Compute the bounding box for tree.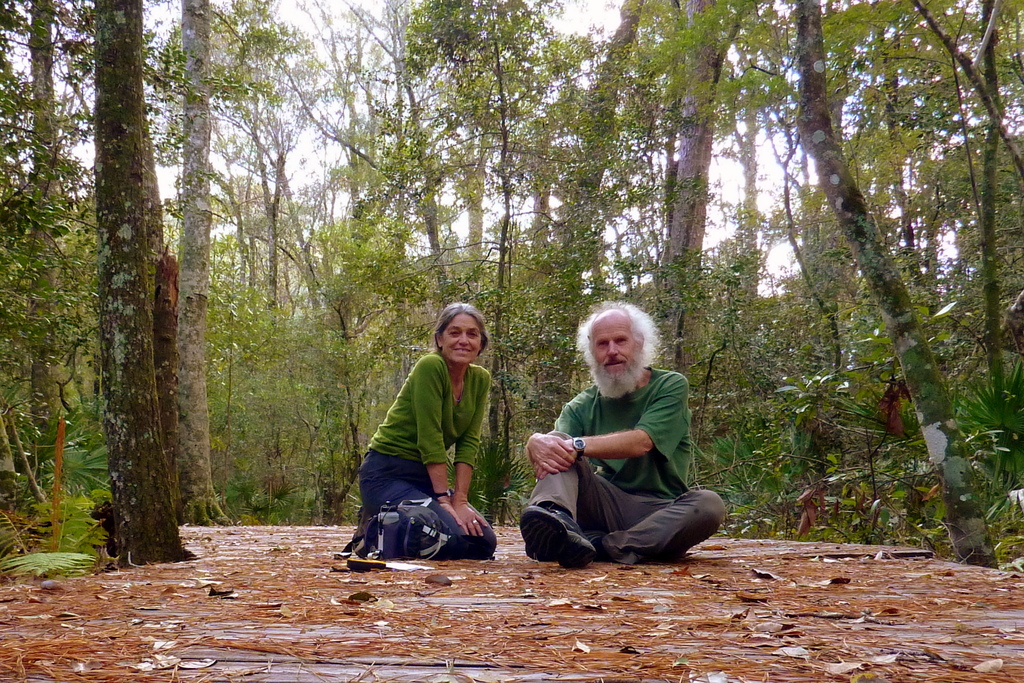
locate(650, 0, 1023, 577).
